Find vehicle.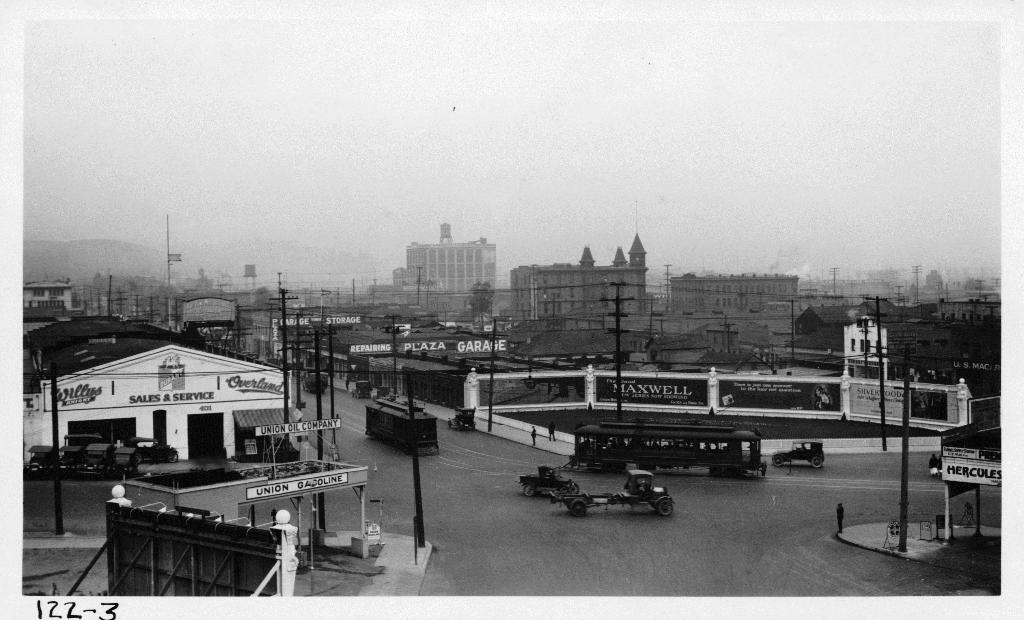
520/462/573/503.
